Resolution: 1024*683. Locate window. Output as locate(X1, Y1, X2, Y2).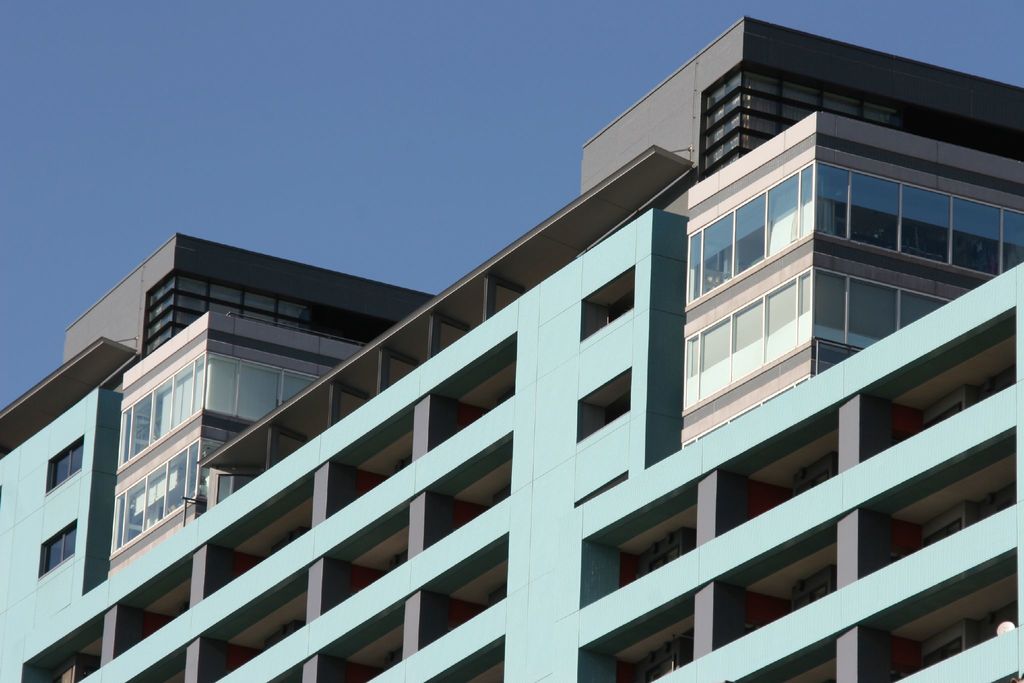
locate(51, 440, 88, 494).
